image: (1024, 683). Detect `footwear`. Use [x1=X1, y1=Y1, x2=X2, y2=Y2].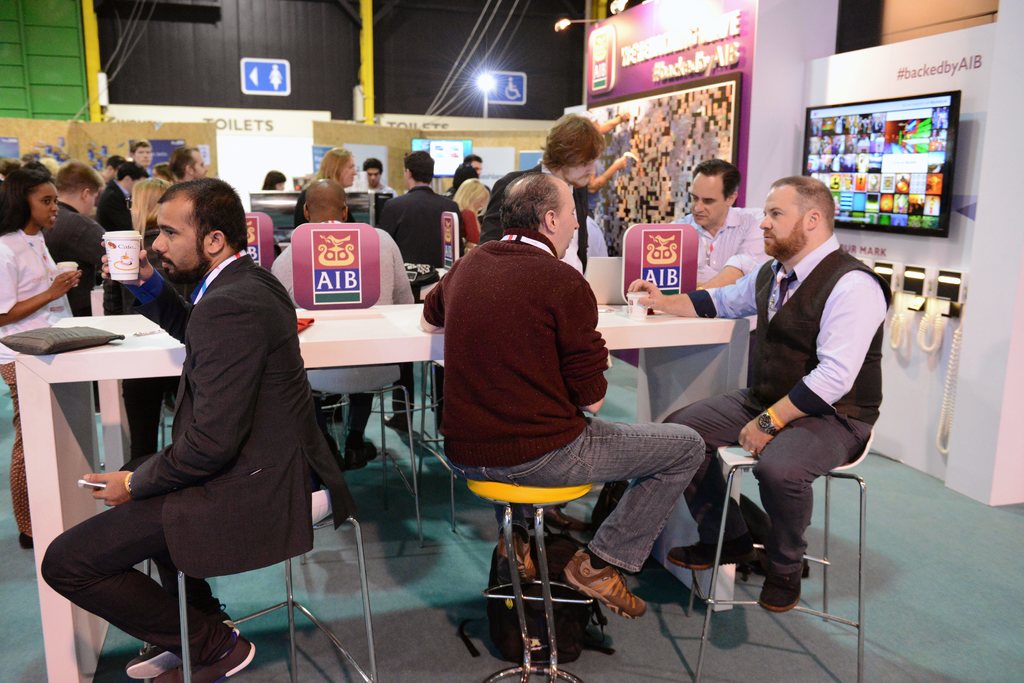
[x1=342, y1=438, x2=376, y2=464].
